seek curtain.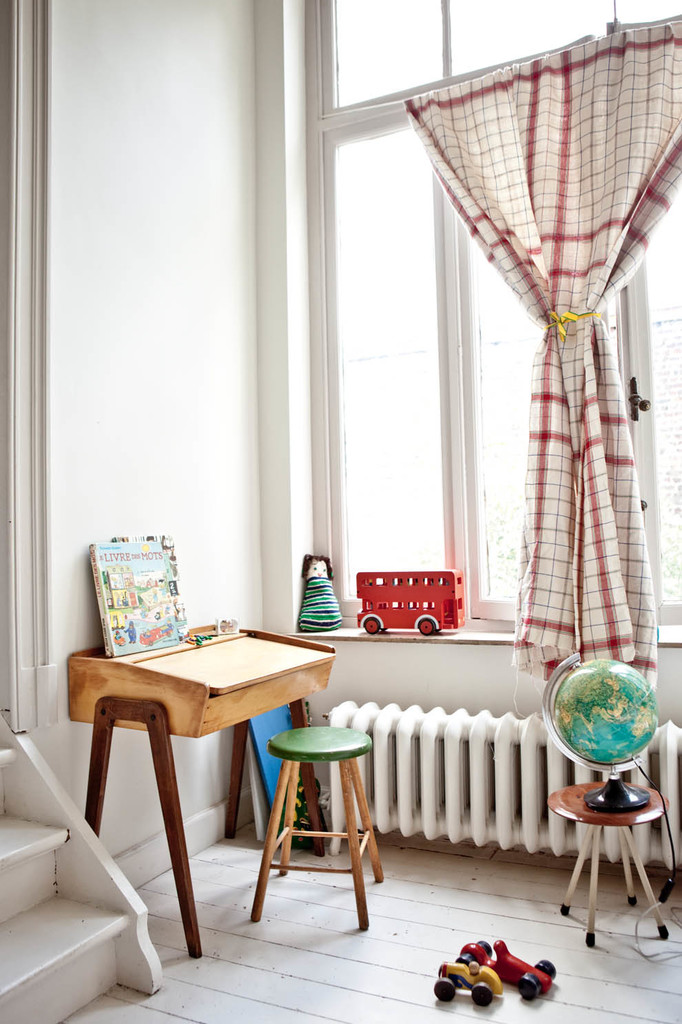
(left=432, top=37, right=681, bottom=670).
